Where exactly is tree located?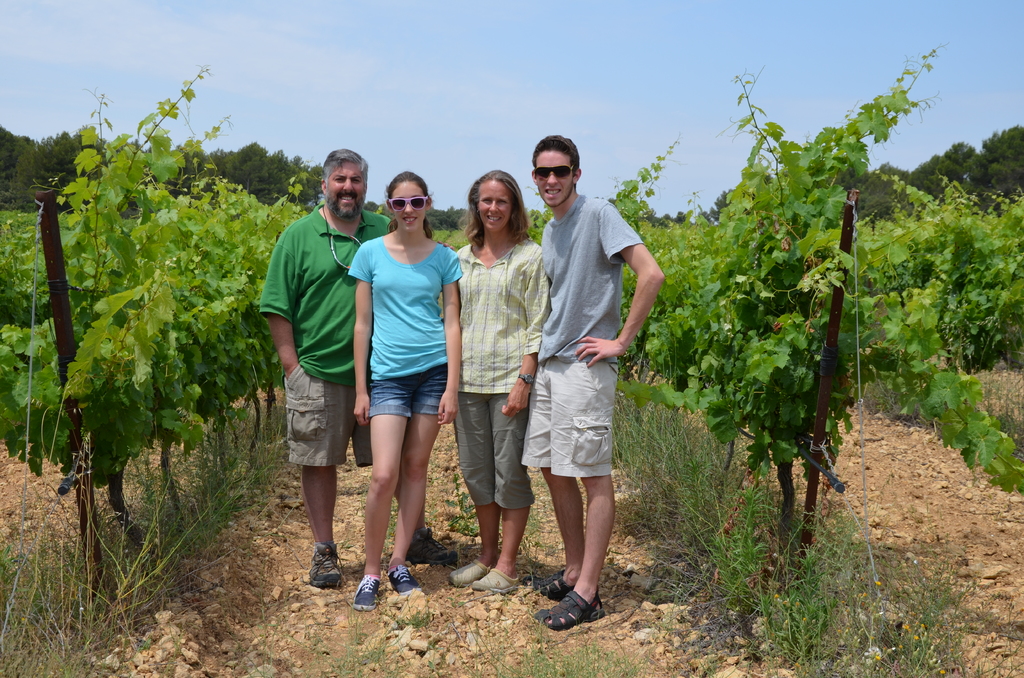
Its bounding box is 982,121,1023,191.
